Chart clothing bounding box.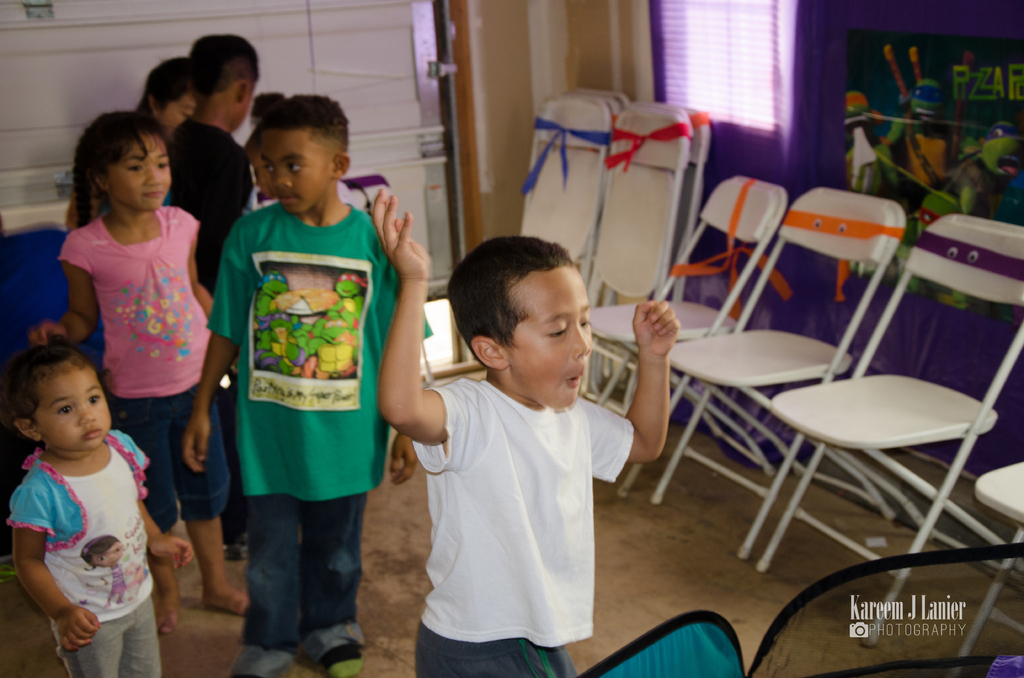
Charted: detection(168, 113, 259, 285).
